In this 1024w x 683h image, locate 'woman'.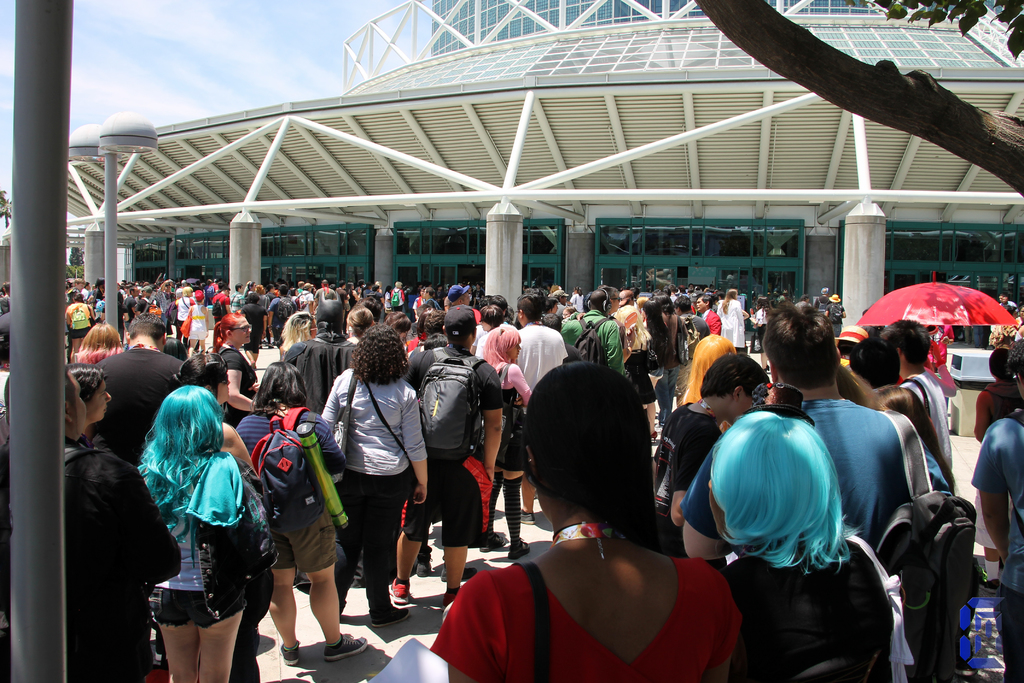
Bounding box: l=103, t=290, r=127, b=337.
